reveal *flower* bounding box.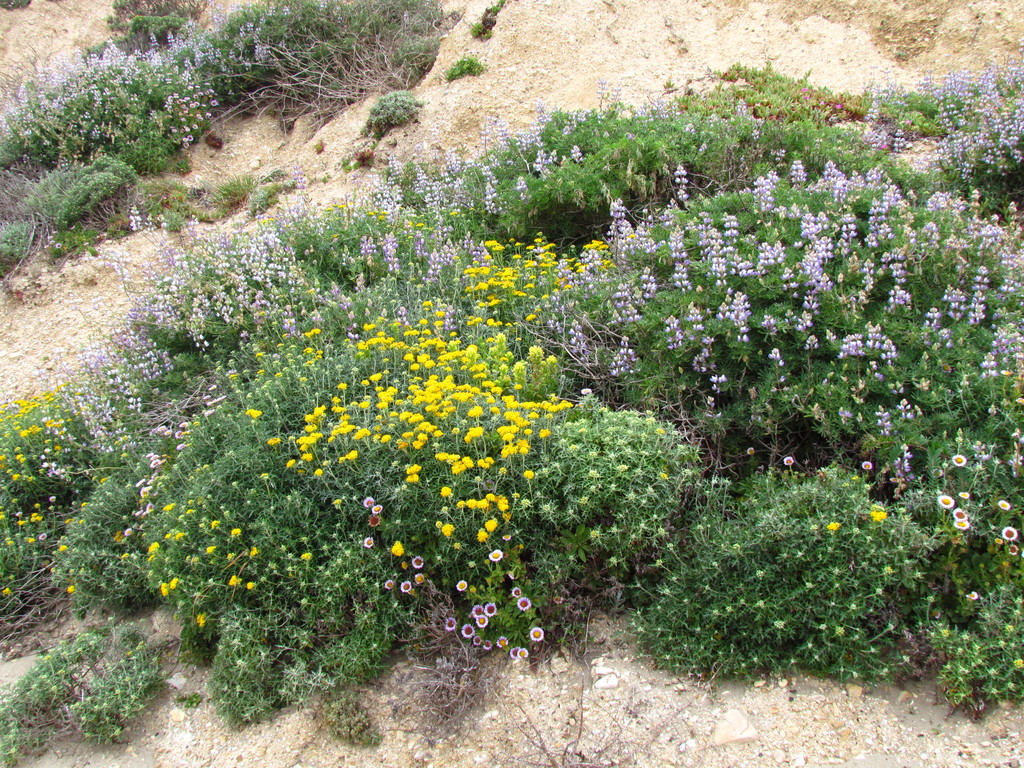
Revealed: box(67, 584, 79, 593).
